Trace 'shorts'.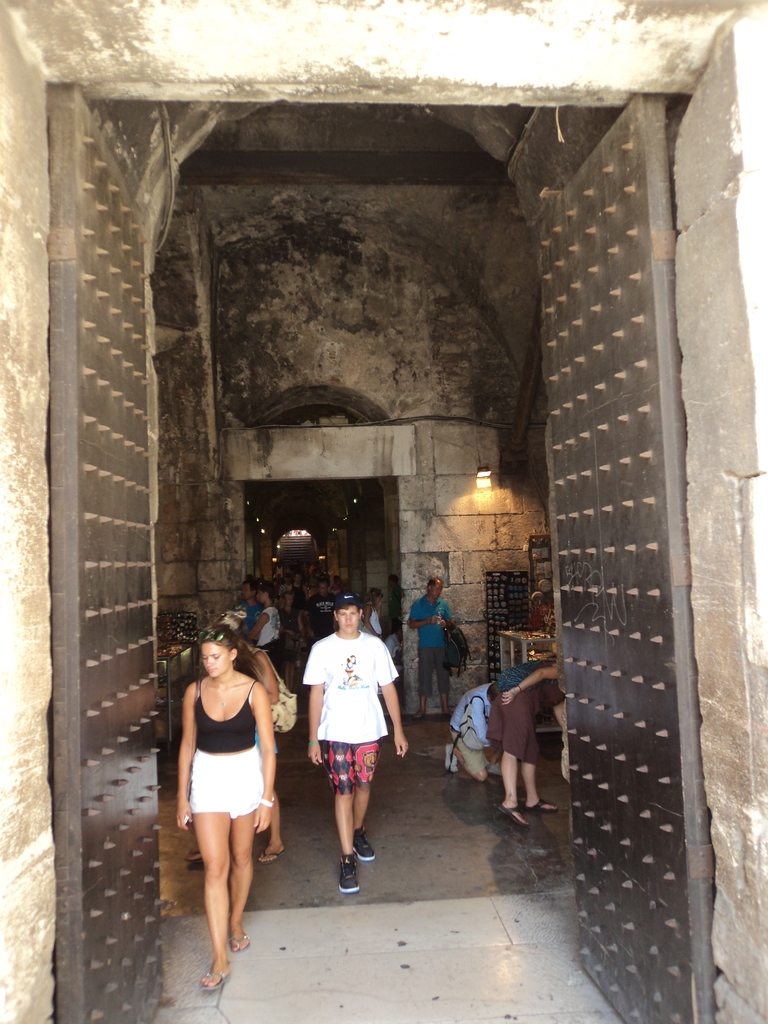
Traced to 326, 742, 381, 796.
